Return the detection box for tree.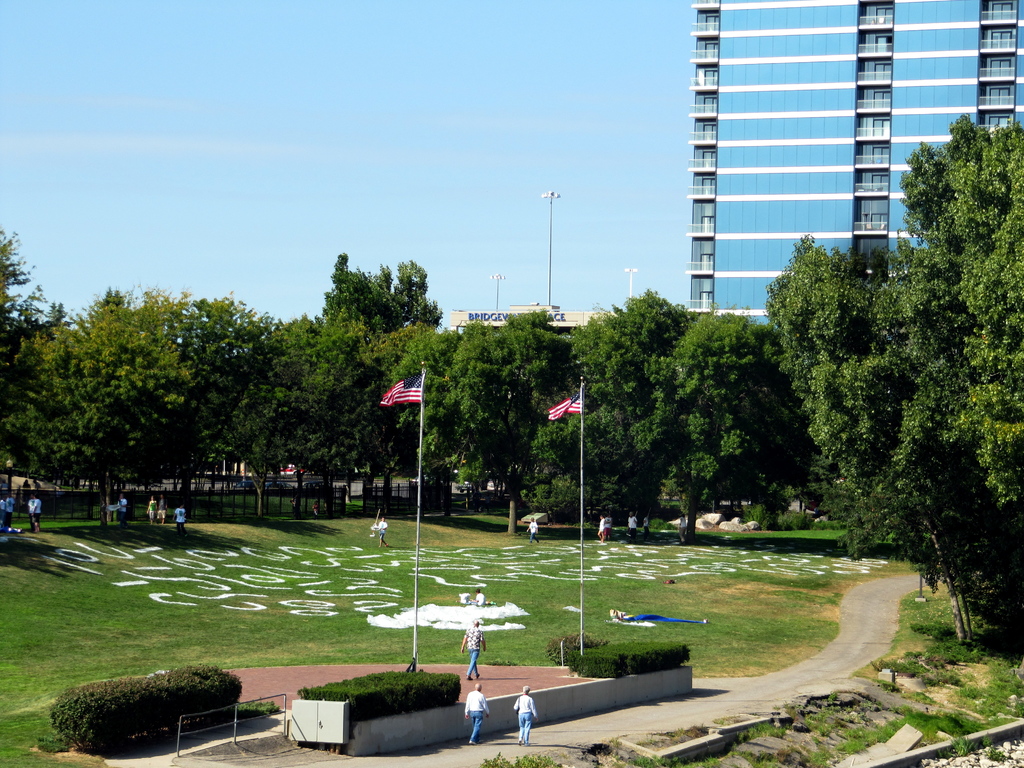
bbox=[0, 230, 40, 494].
